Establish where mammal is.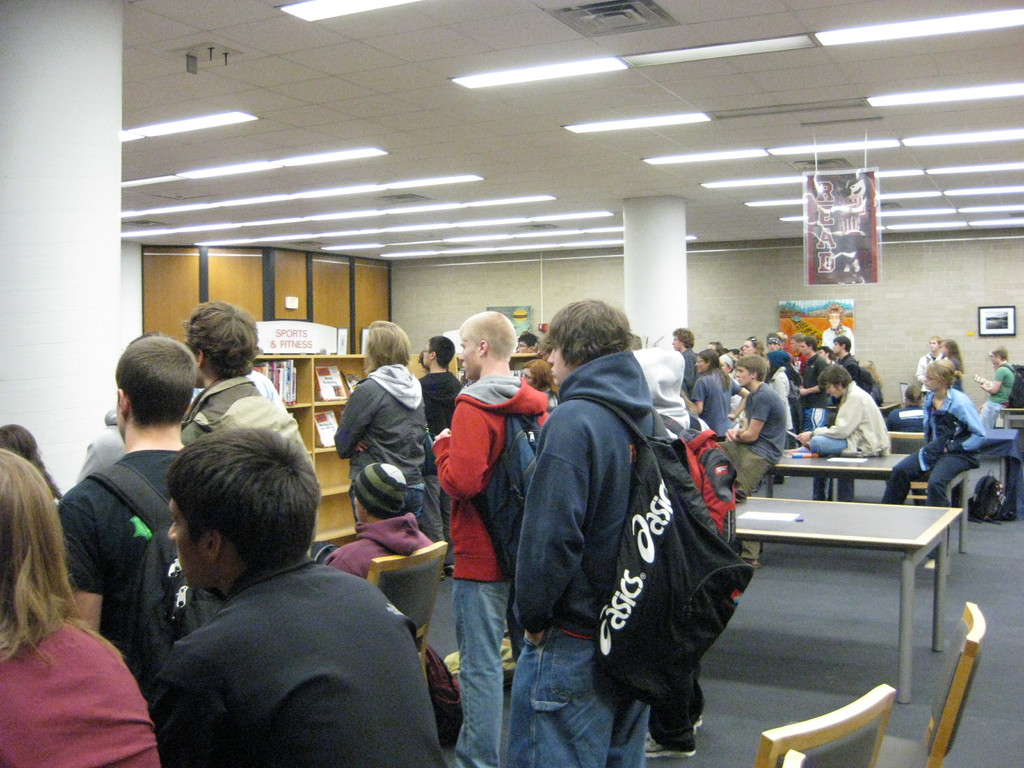
Established at locate(165, 426, 442, 767).
